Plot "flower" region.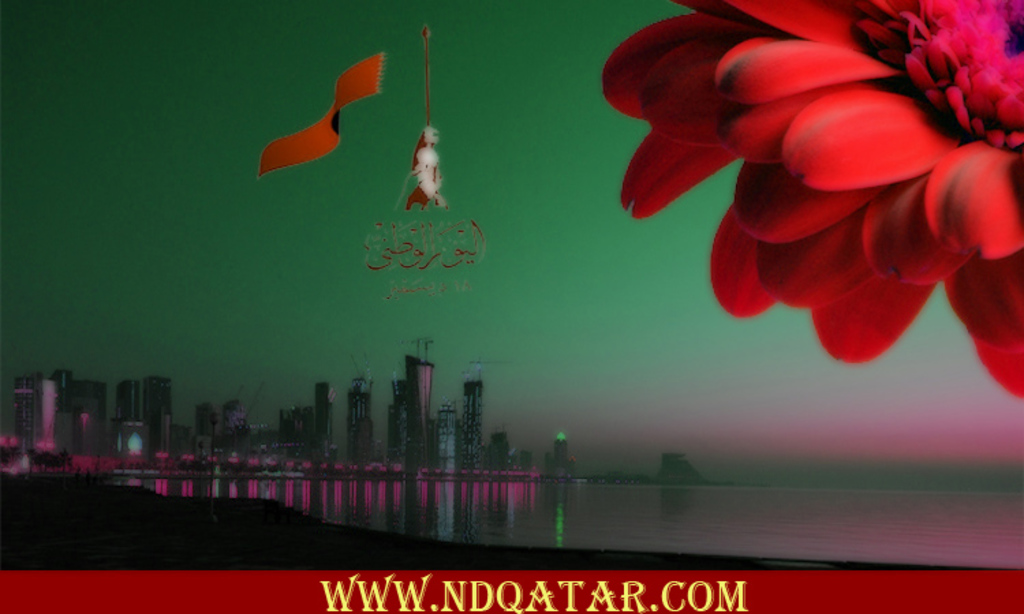
Plotted at <box>605,0,1023,409</box>.
